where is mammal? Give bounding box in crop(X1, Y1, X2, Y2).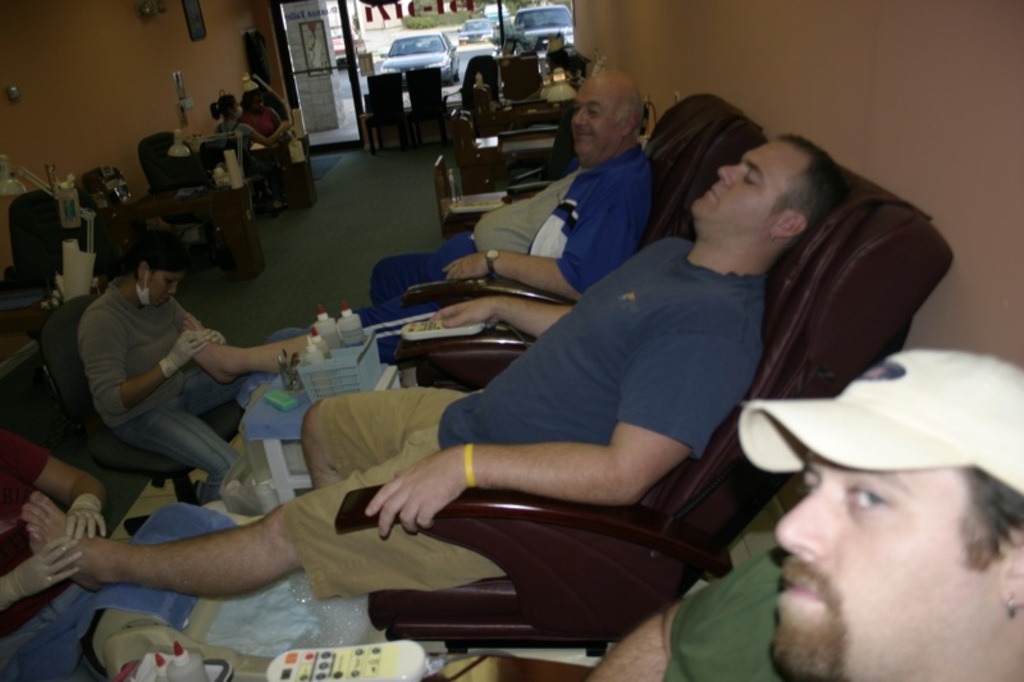
crop(0, 412, 111, 681).
